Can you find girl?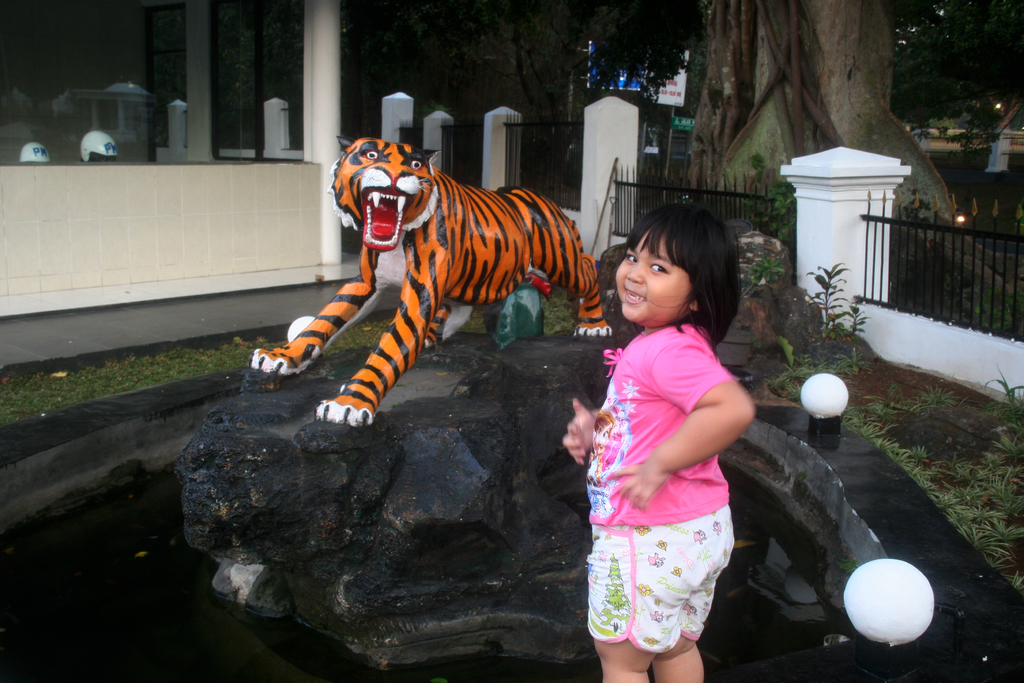
Yes, bounding box: pyautogui.locateOnScreen(559, 206, 755, 682).
